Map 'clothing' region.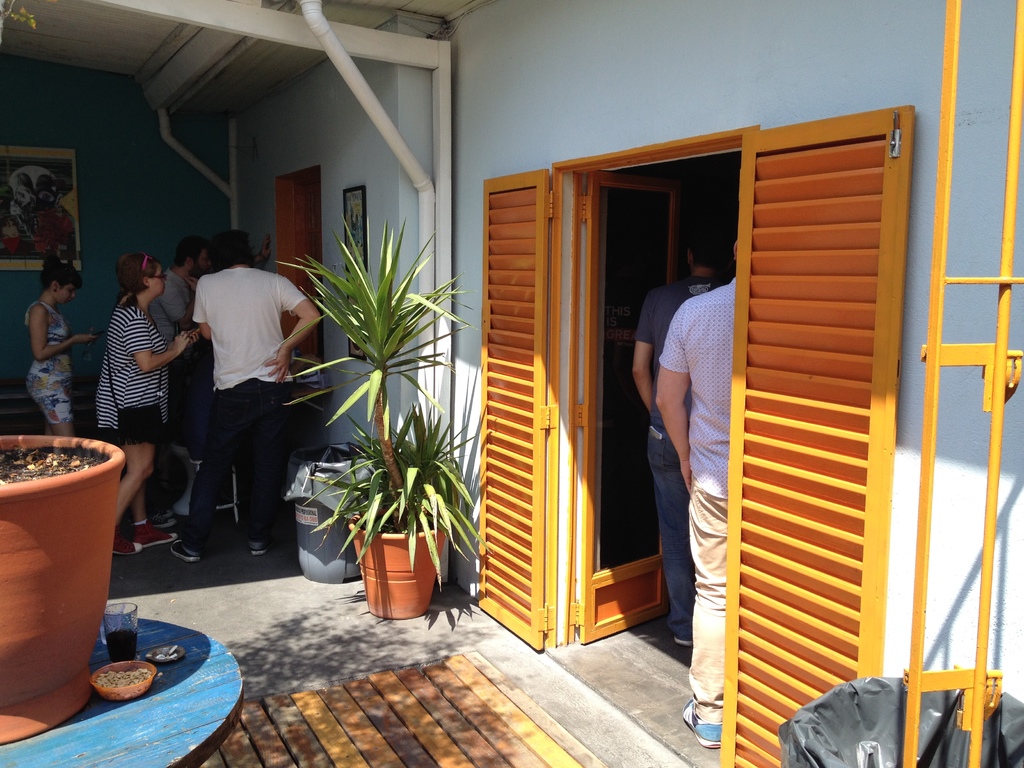
Mapped to box(89, 303, 179, 433).
